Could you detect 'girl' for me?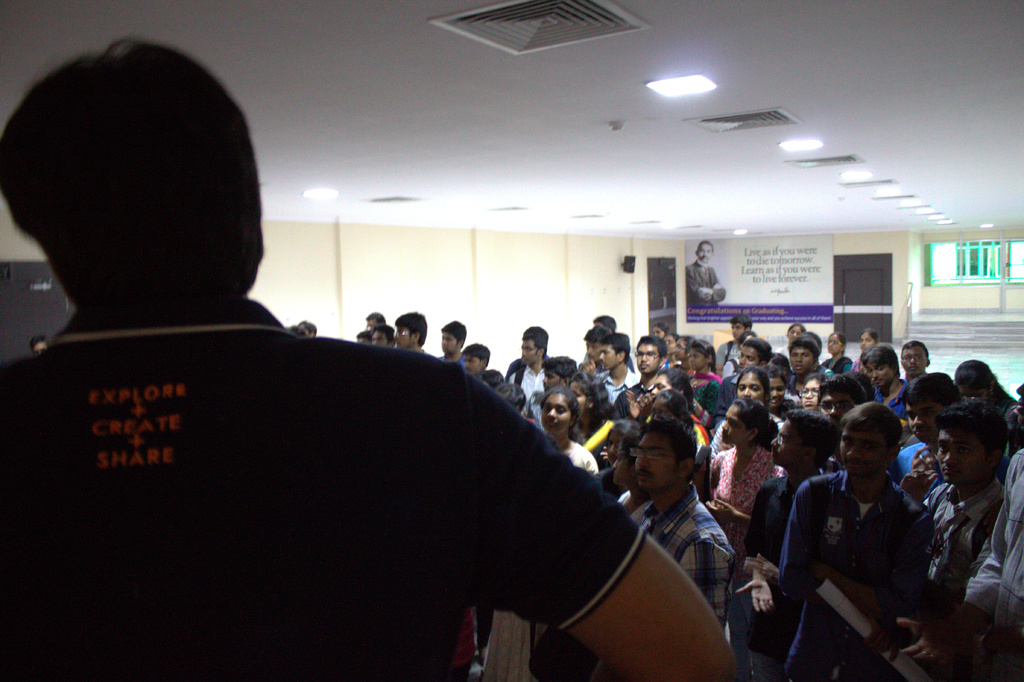
Detection result: bbox=(531, 384, 602, 475).
